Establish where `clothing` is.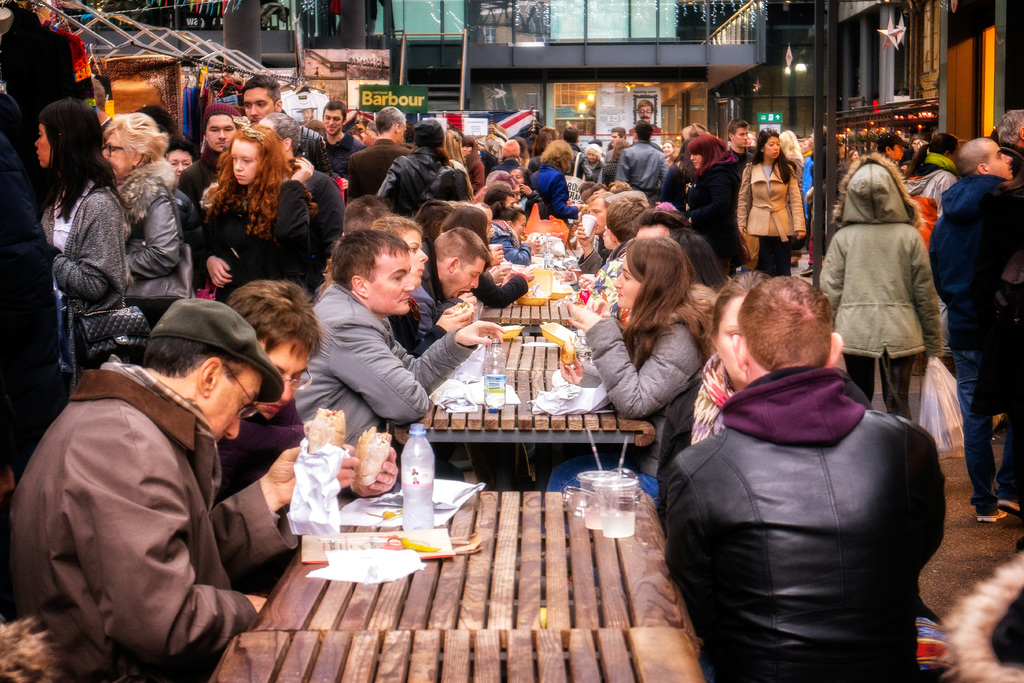
Established at 186, 165, 331, 279.
